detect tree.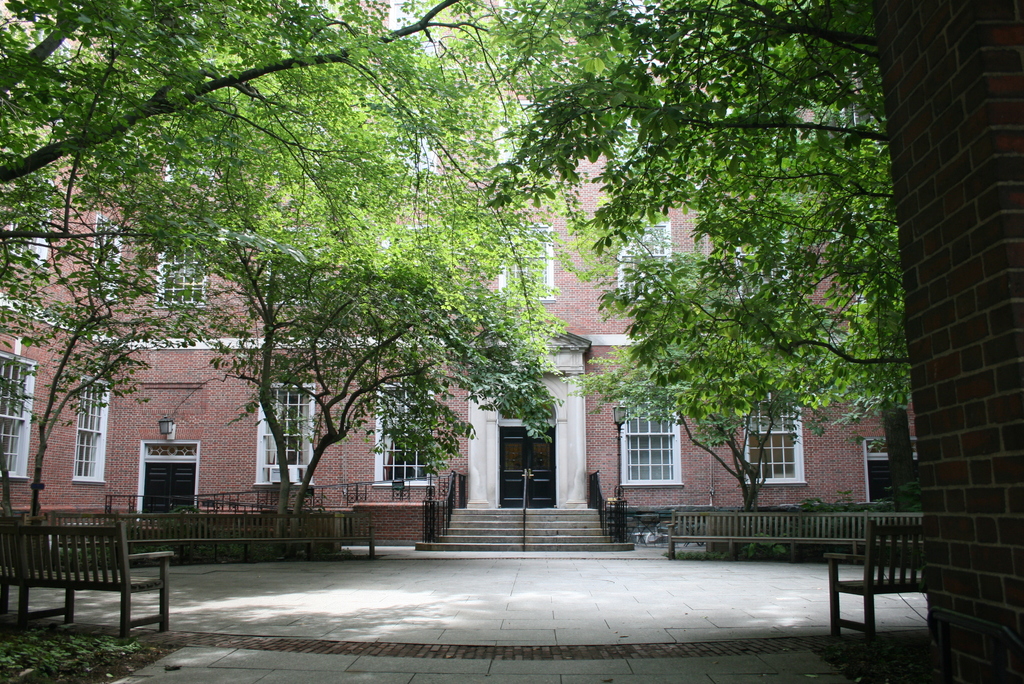
Detected at {"left": 0, "top": 361, "right": 33, "bottom": 524}.
